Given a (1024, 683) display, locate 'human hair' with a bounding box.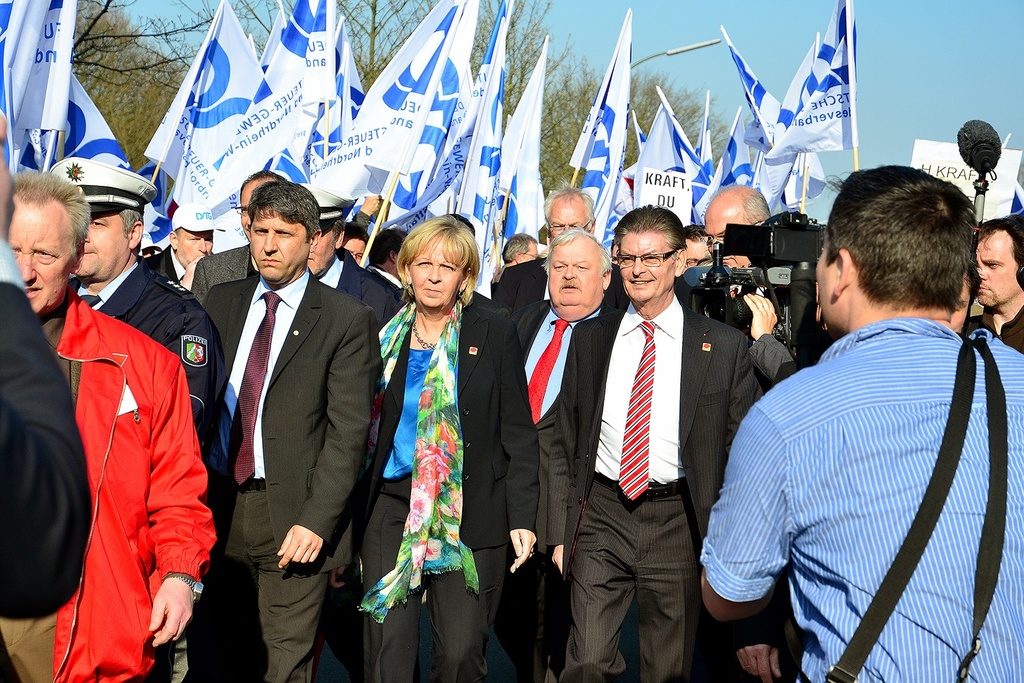
Located: (545,178,593,221).
